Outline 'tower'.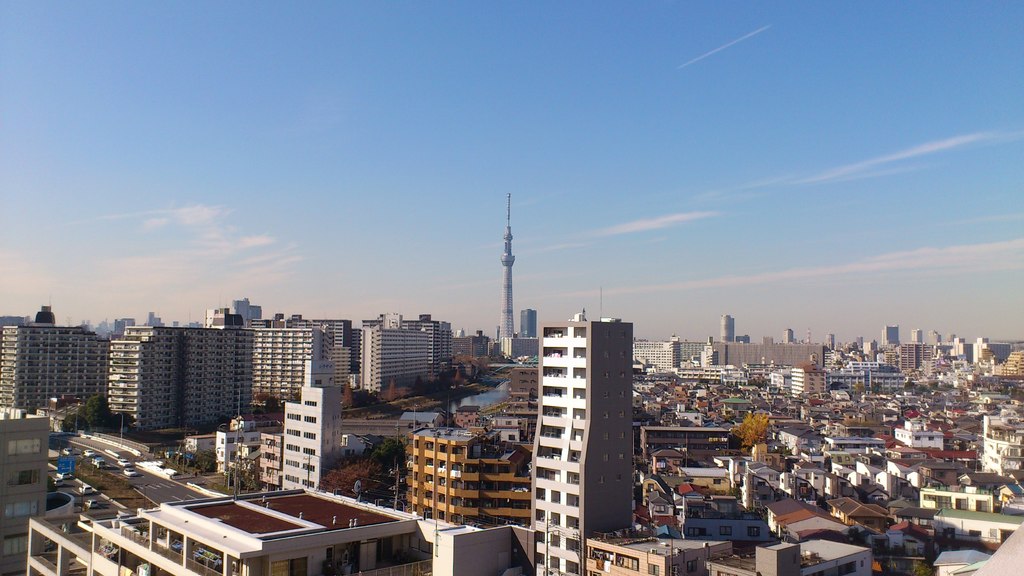
Outline: 355/319/451/398.
